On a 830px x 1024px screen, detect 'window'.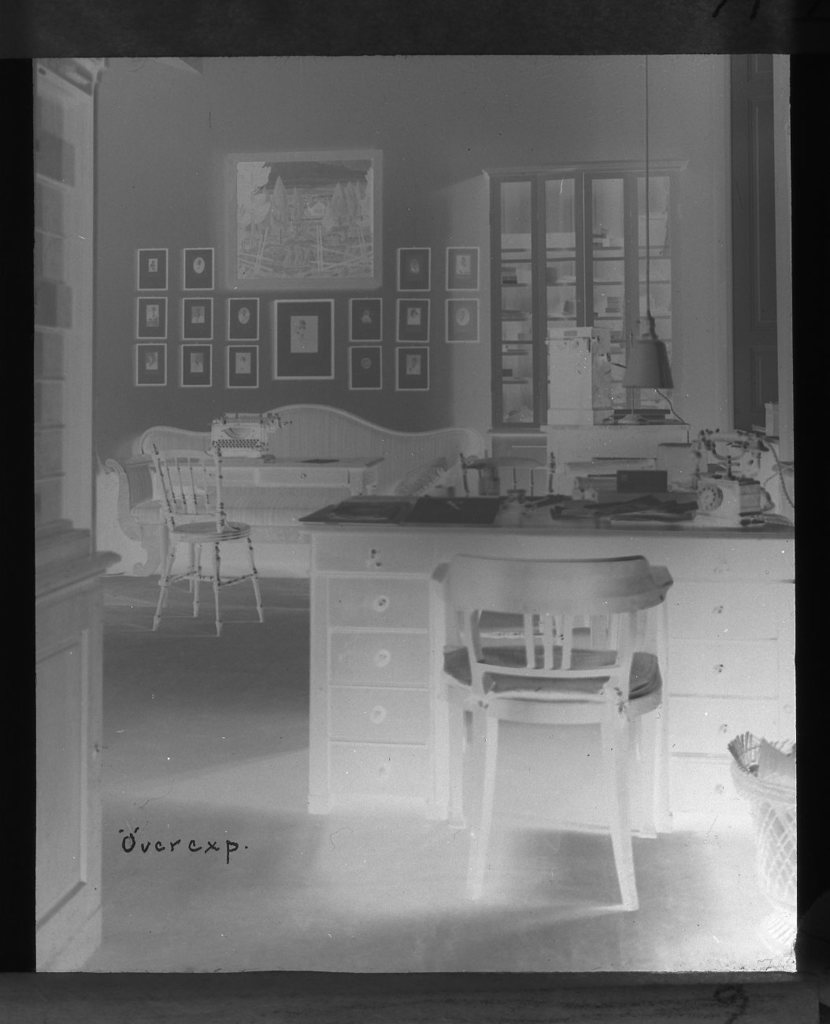
bbox=(496, 169, 676, 433).
